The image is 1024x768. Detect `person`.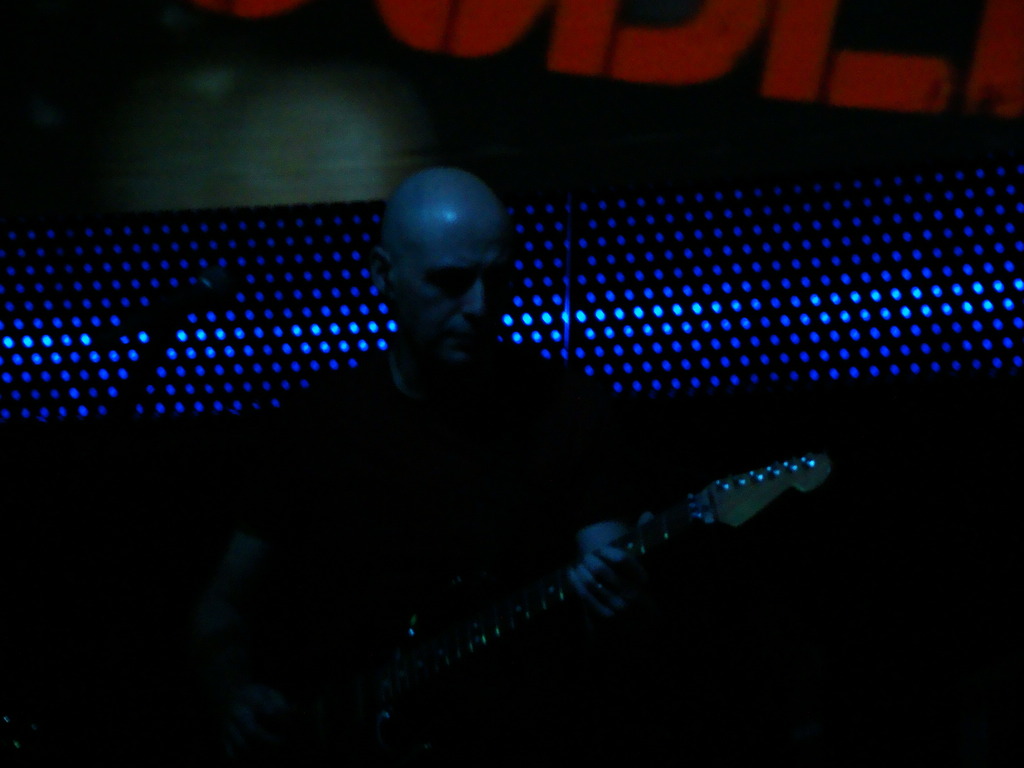
Detection: <region>223, 171, 862, 765</region>.
